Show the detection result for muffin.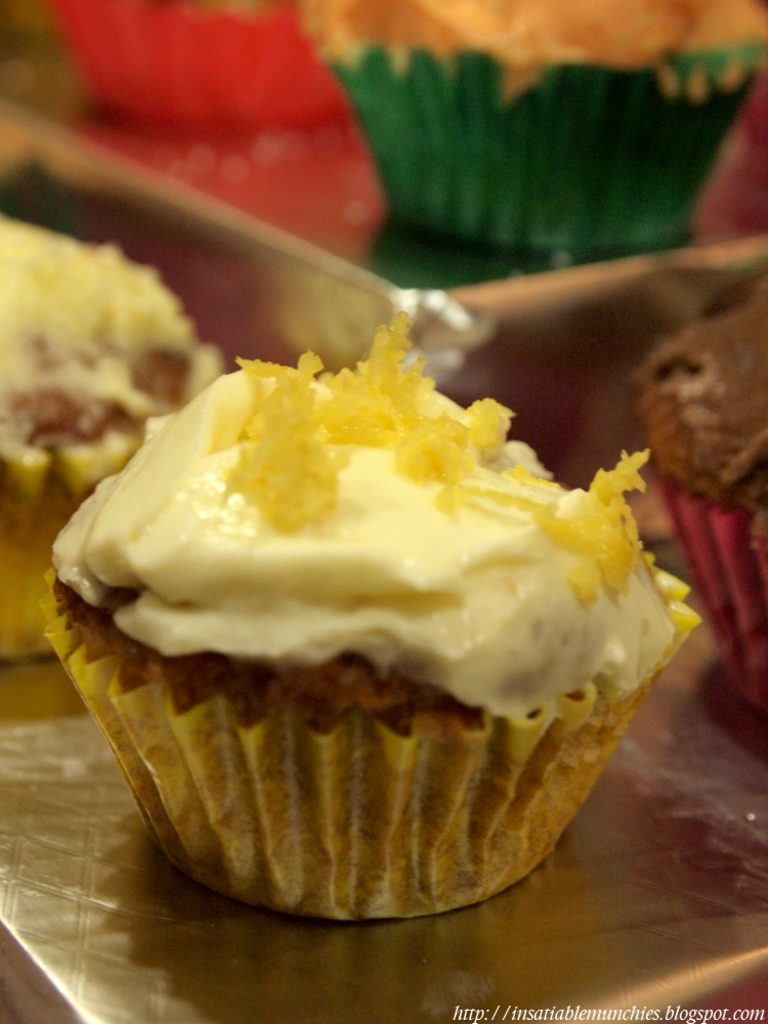
[x1=36, y1=0, x2=349, y2=137].
